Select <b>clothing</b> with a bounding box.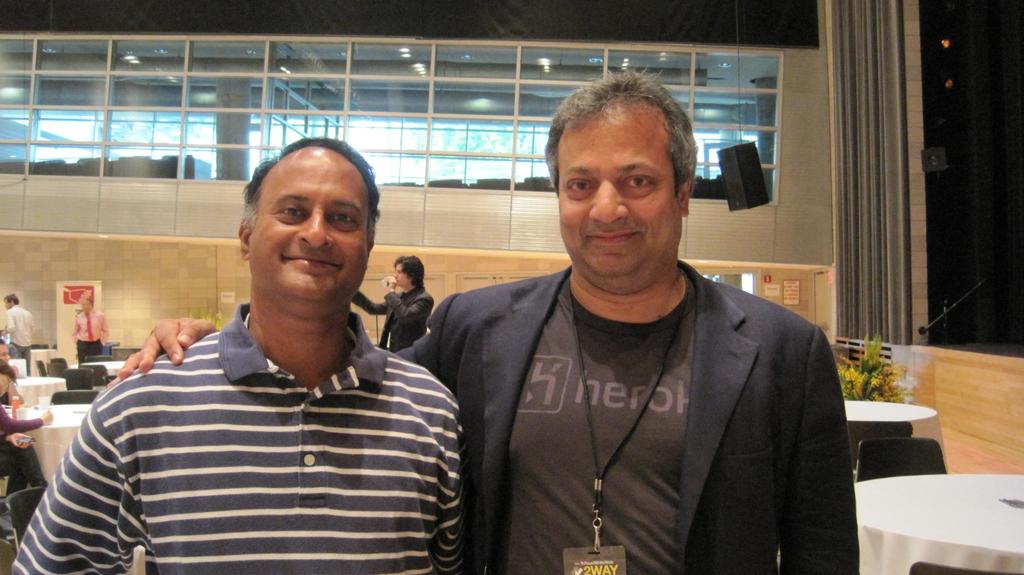
(355,288,431,346).
